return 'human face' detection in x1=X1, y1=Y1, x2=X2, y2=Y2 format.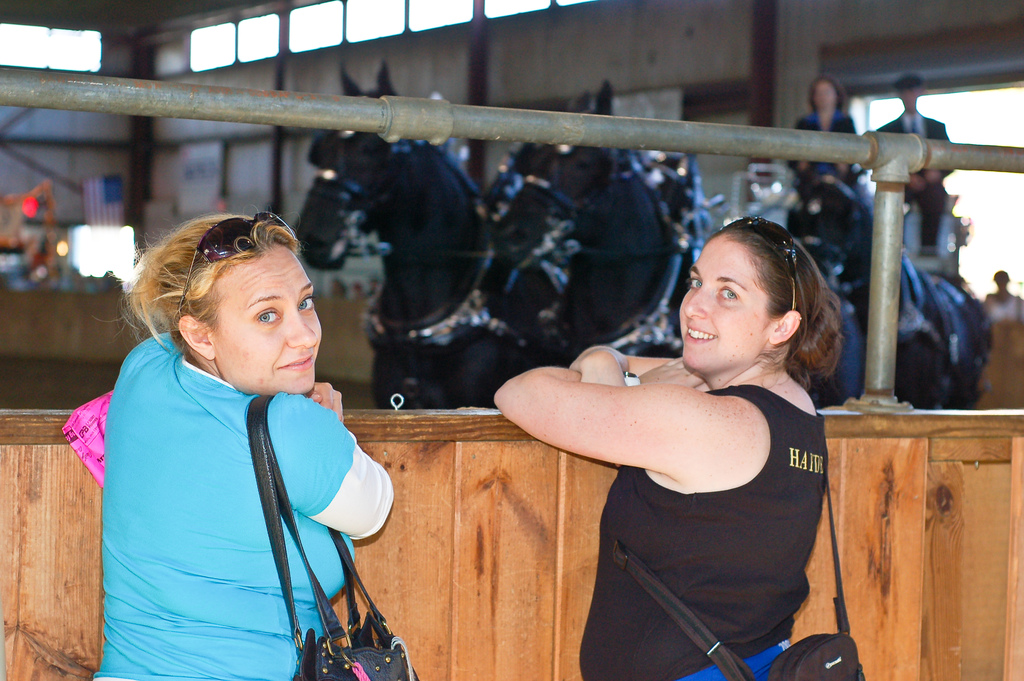
x1=678, y1=236, x2=772, y2=378.
